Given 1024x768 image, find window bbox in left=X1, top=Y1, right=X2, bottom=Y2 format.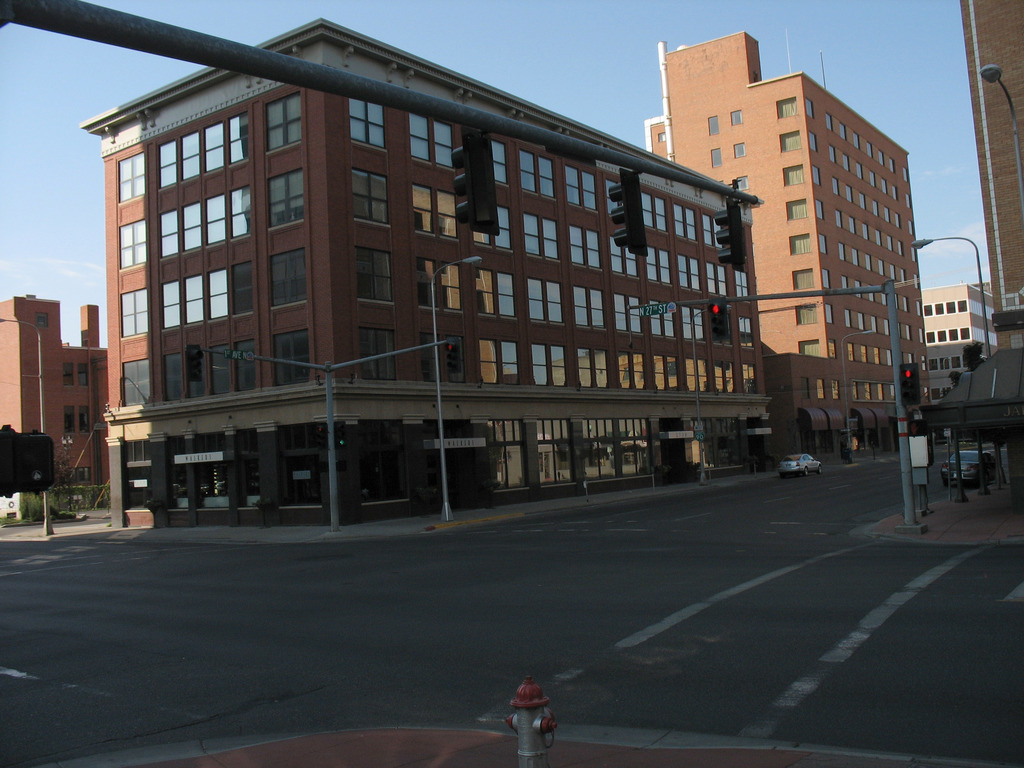
left=35, top=312, right=46, bottom=328.
